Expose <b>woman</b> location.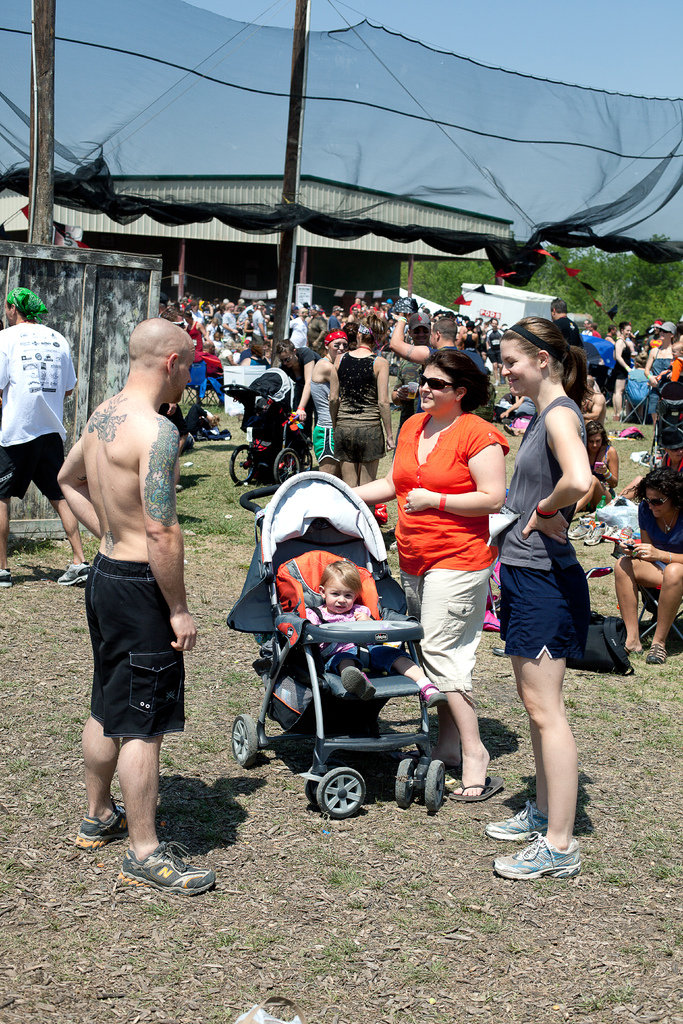
Exposed at [178, 307, 211, 355].
